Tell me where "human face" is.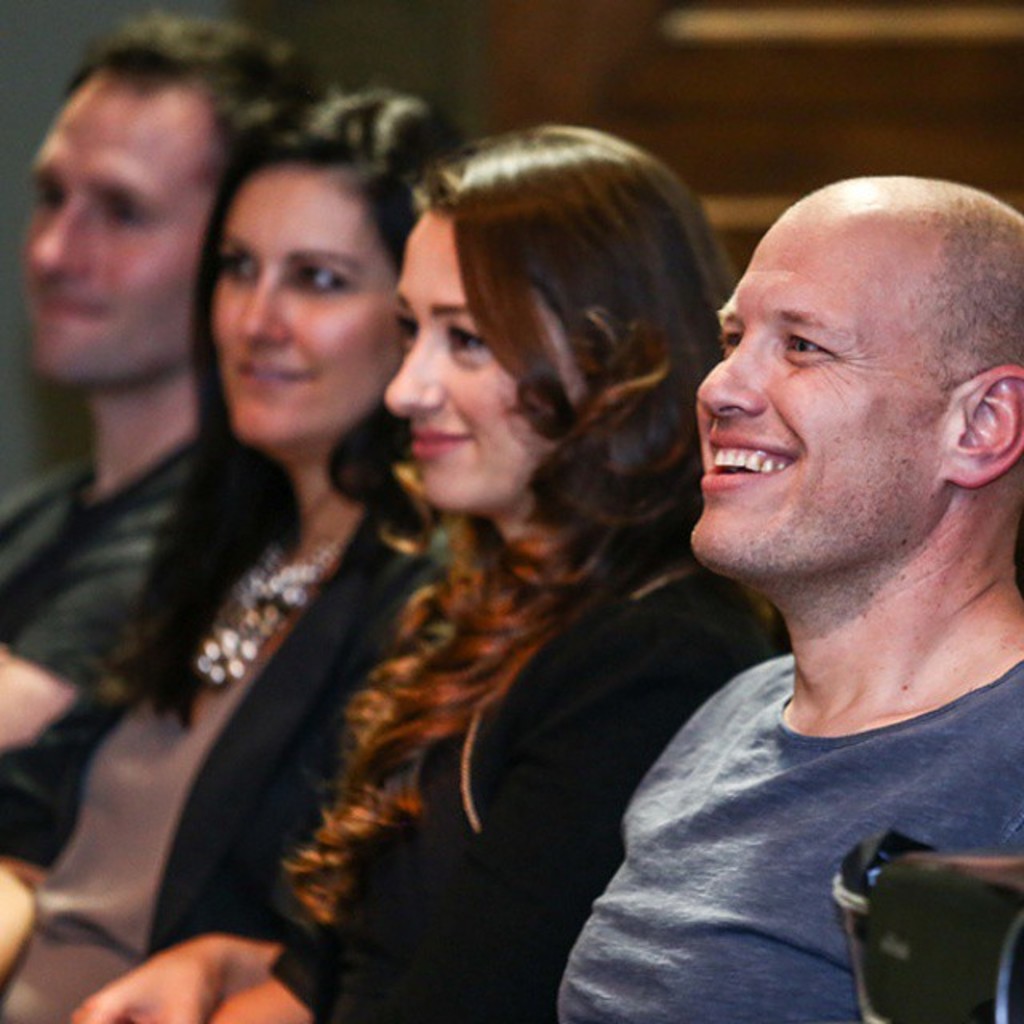
"human face" is at 206 155 434 440.
